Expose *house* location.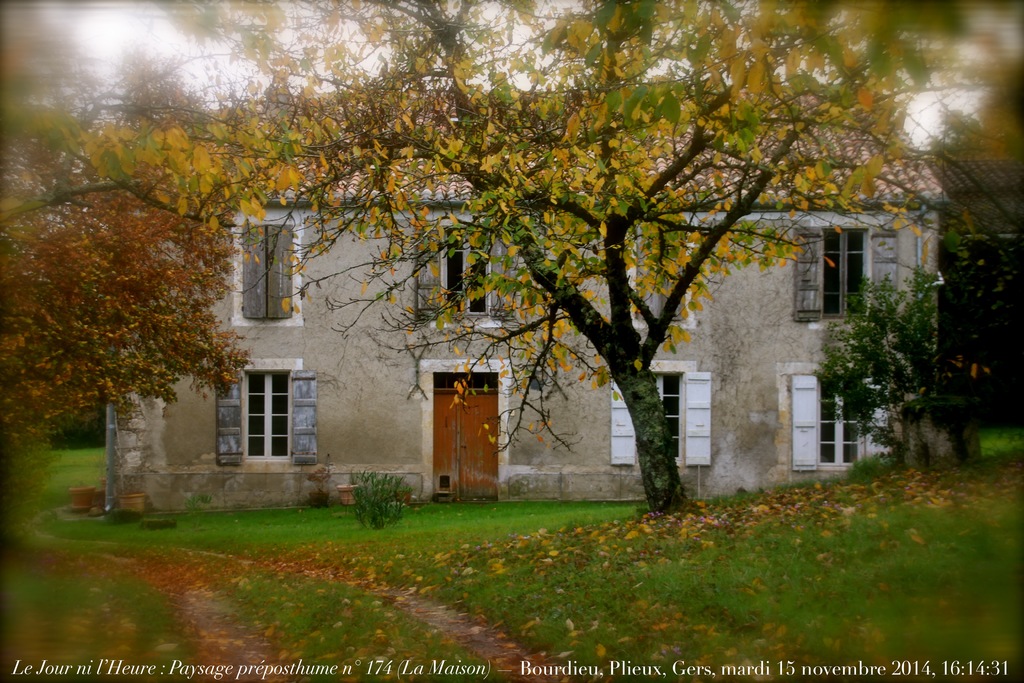
Exposed at [134, 31, 964, 515].
